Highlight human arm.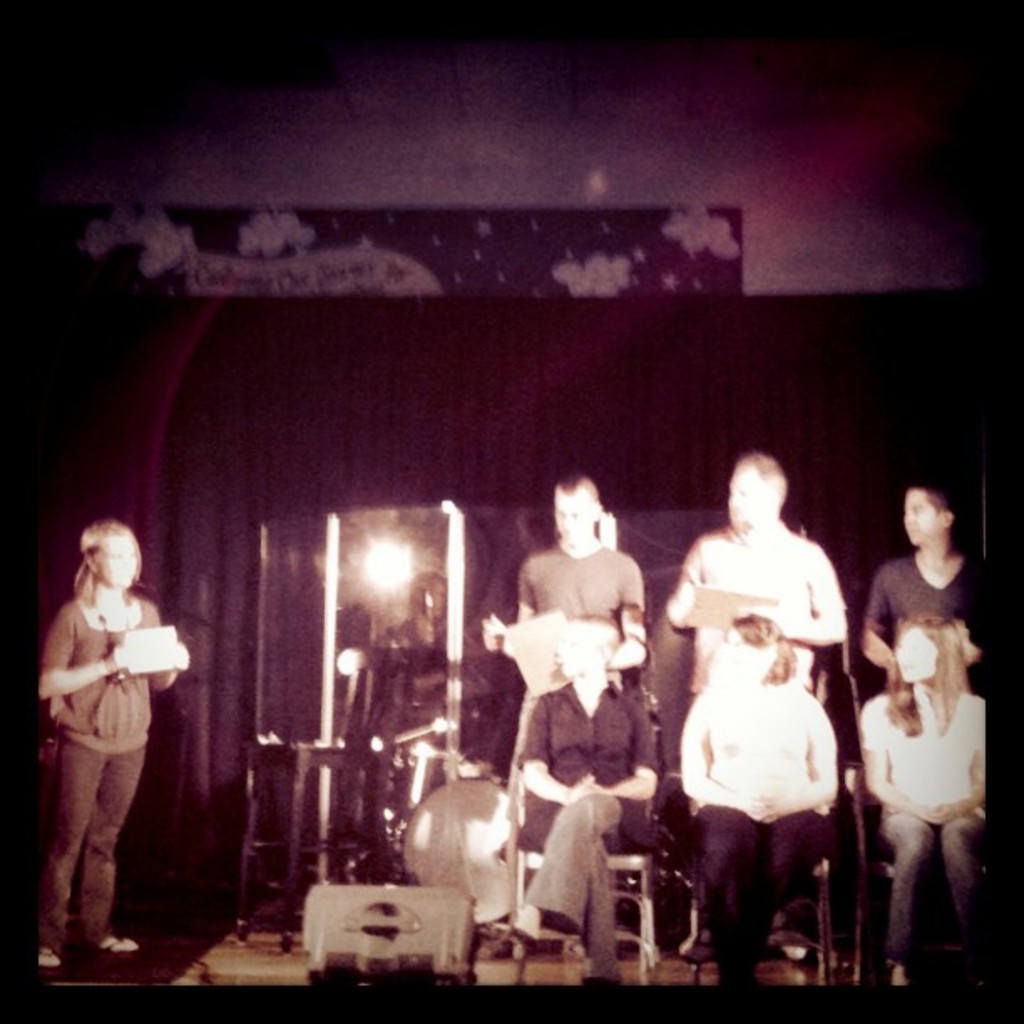
Highlighted region: select_region(597, 561, 643, 666).
